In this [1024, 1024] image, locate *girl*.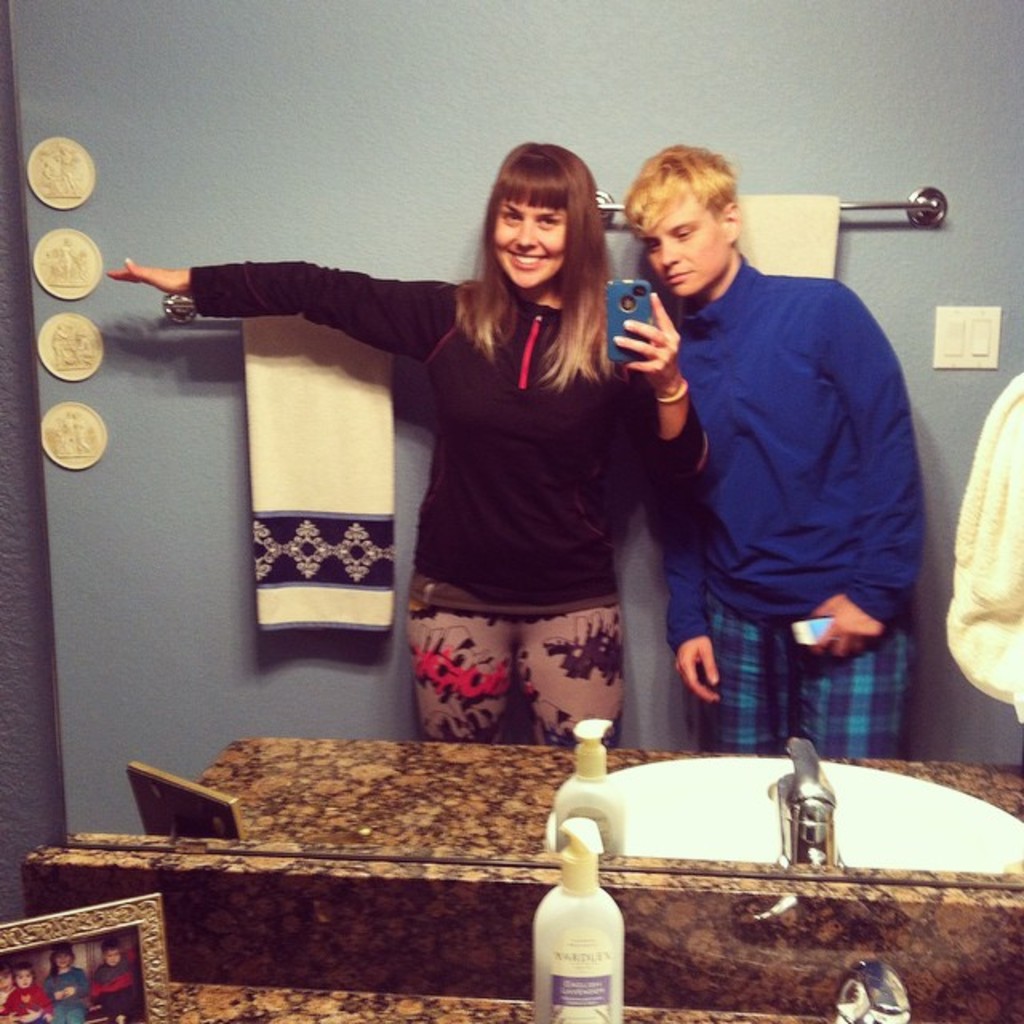
Bounding box: l=110, t=141, r=686, b=744.
